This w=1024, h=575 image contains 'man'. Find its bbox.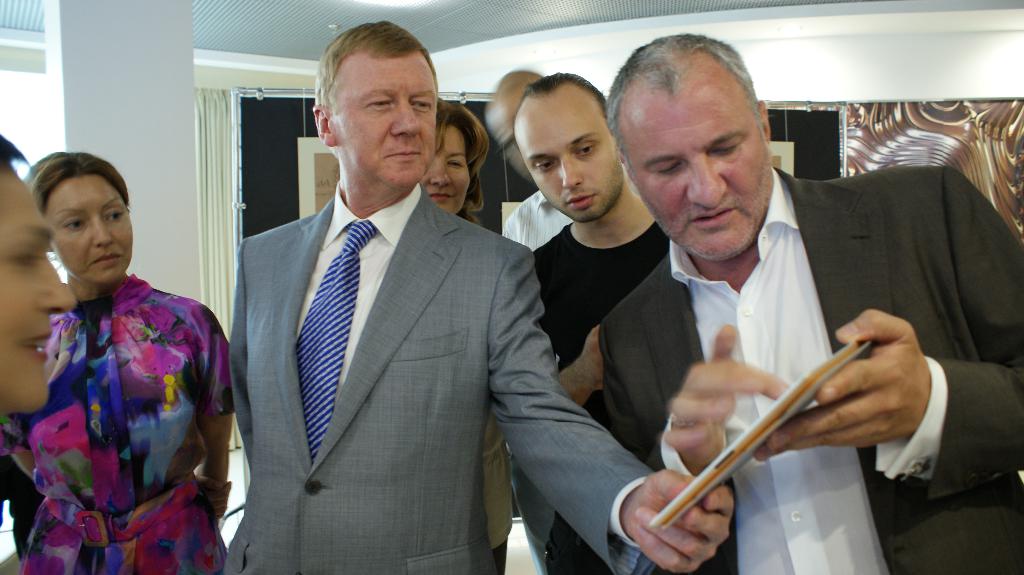
{"left": 495, "top": 65, "right": 574, "bottom": 255}.
